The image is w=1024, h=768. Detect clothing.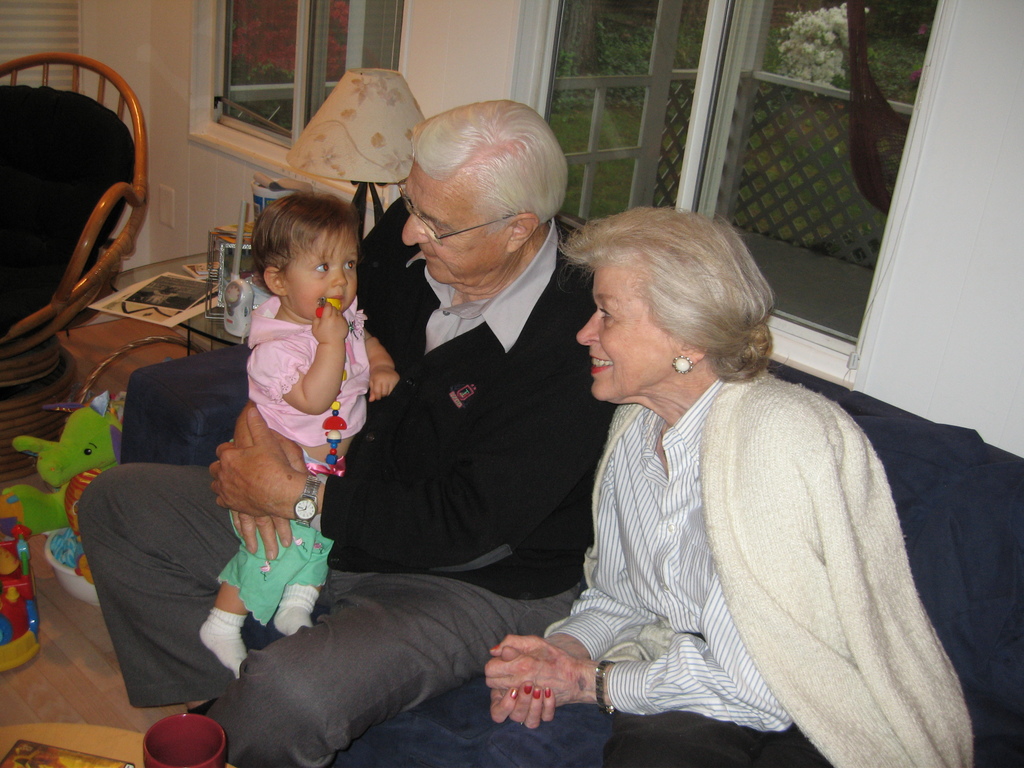
Detection: 398,213,952,767.
